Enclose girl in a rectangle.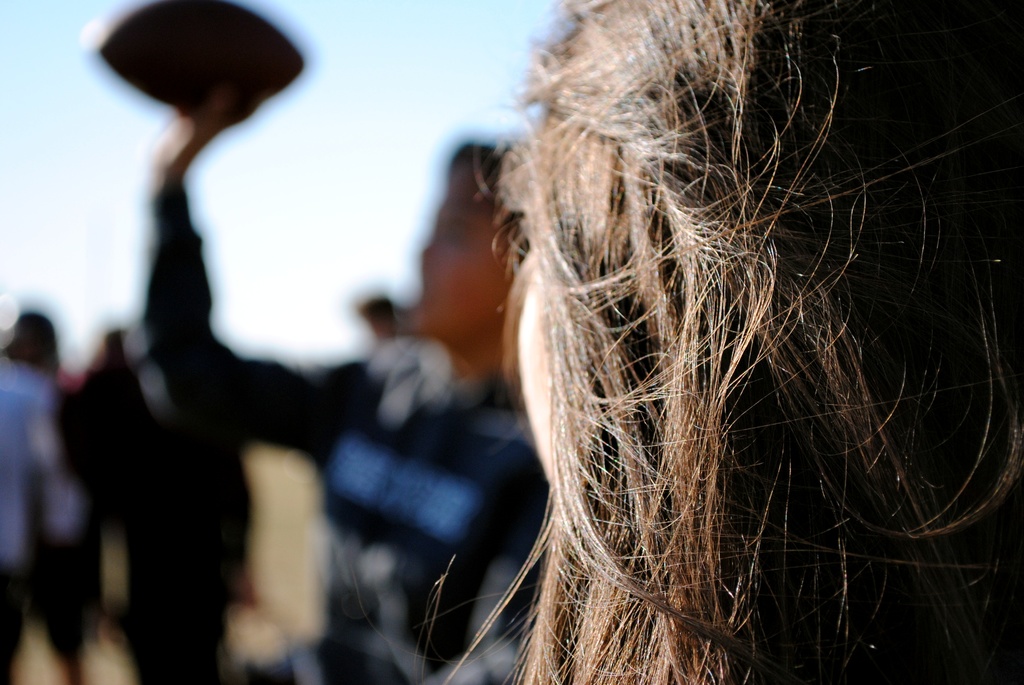
bbox=[360, 0, 1023, 684].
